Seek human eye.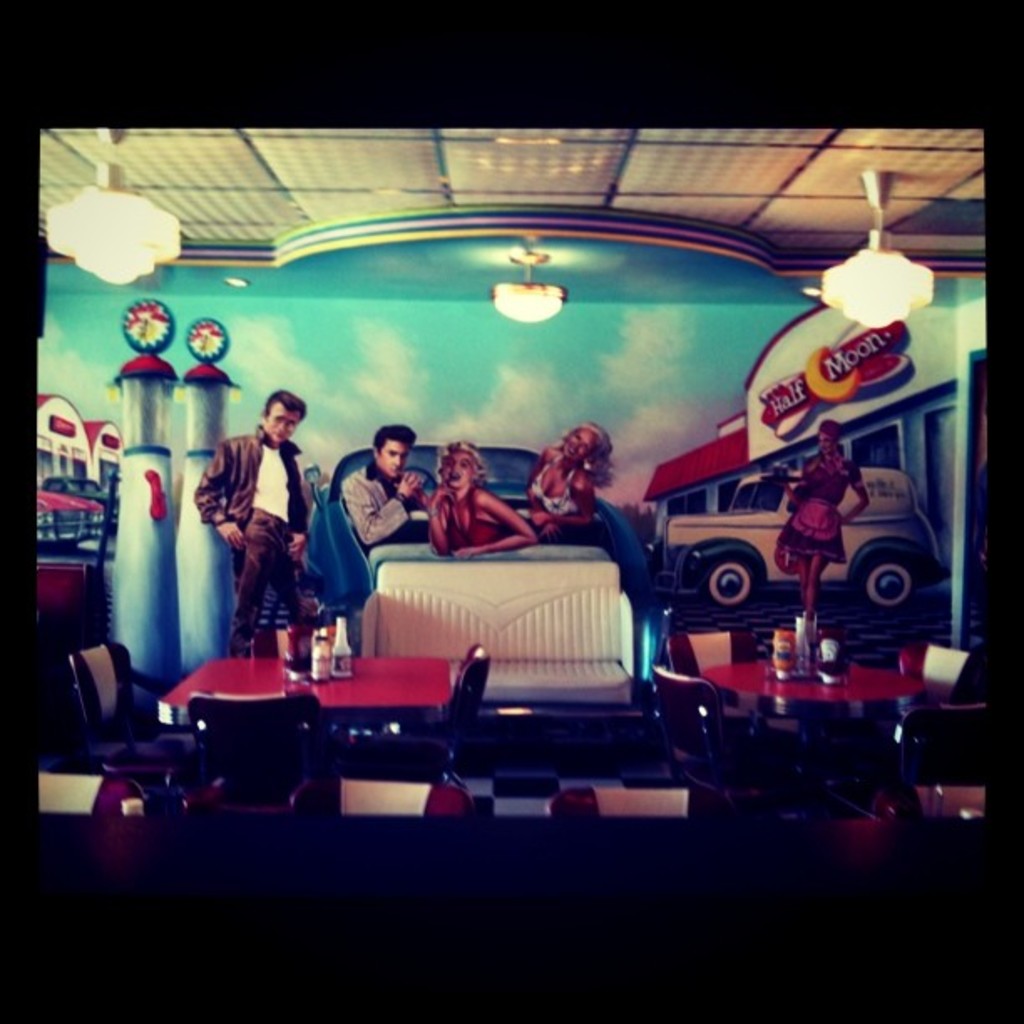
BBox(400, 452, 410, 458).
